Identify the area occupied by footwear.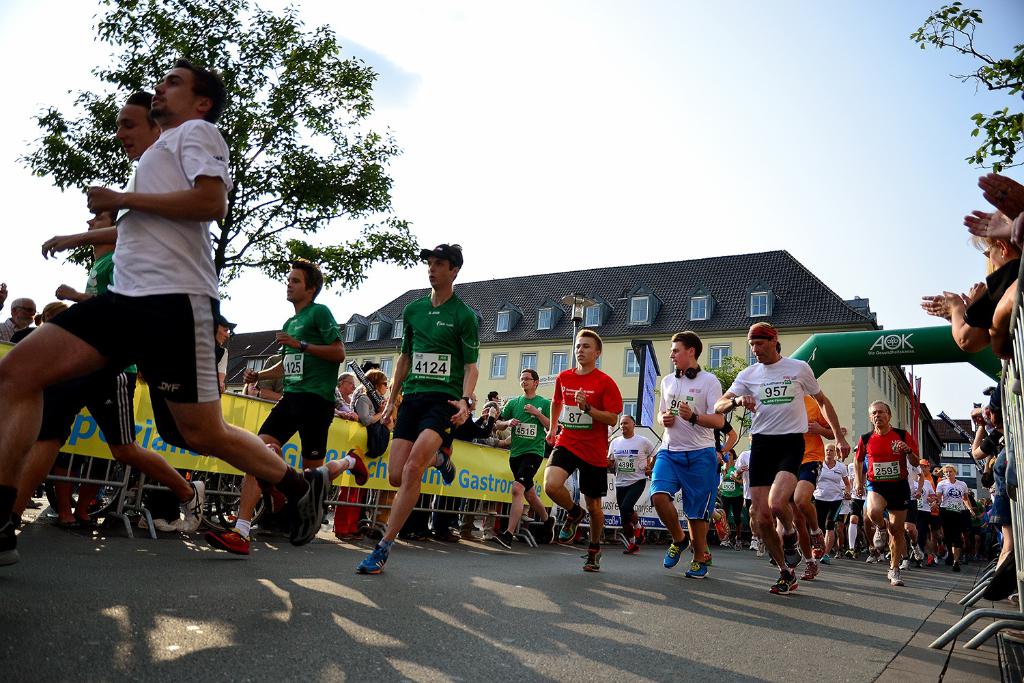
Area: bbox(542, 512, 554, 543).
